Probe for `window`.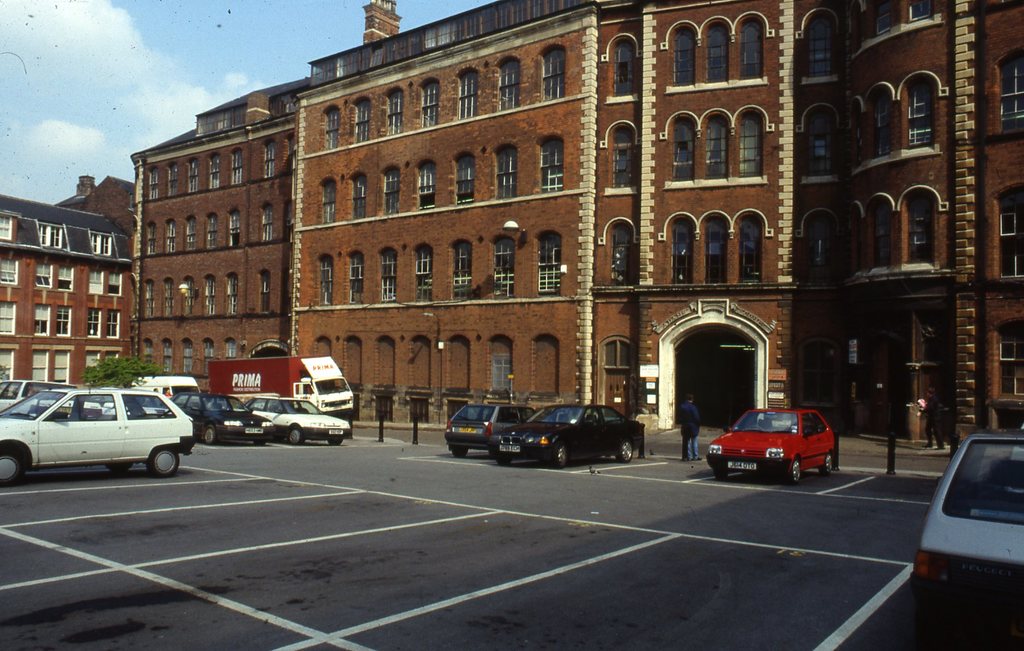
Probe result: (995,203,1023,282).
